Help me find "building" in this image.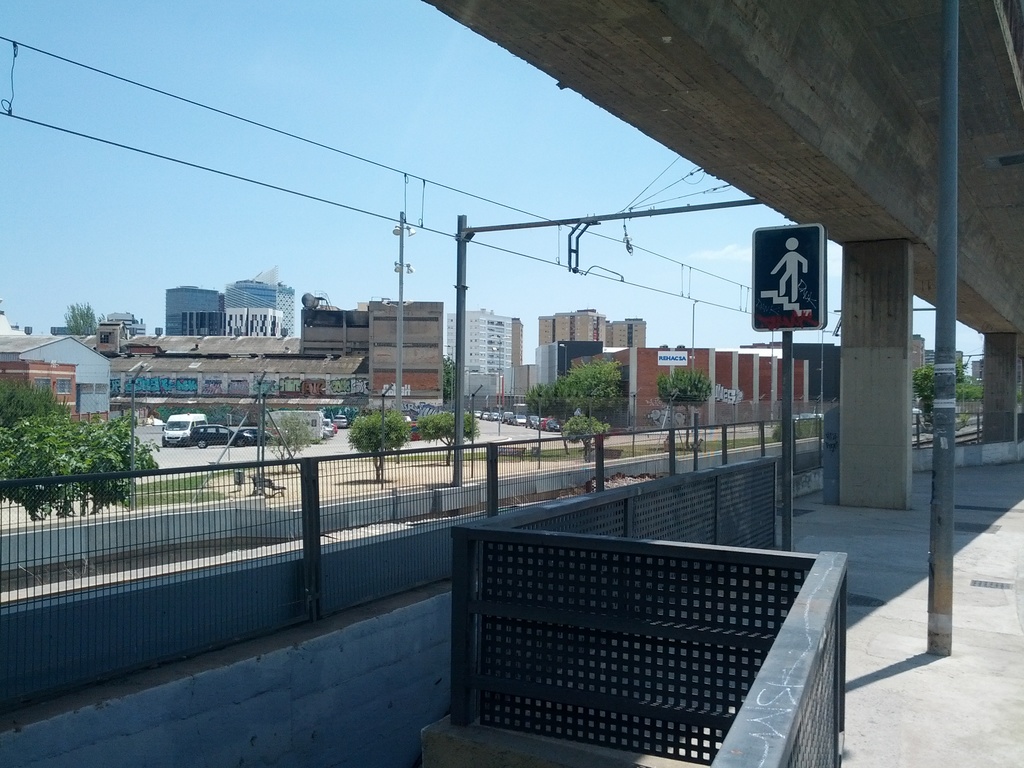
Found it: <bbox>916, 330, 931, 378</bbox>.
